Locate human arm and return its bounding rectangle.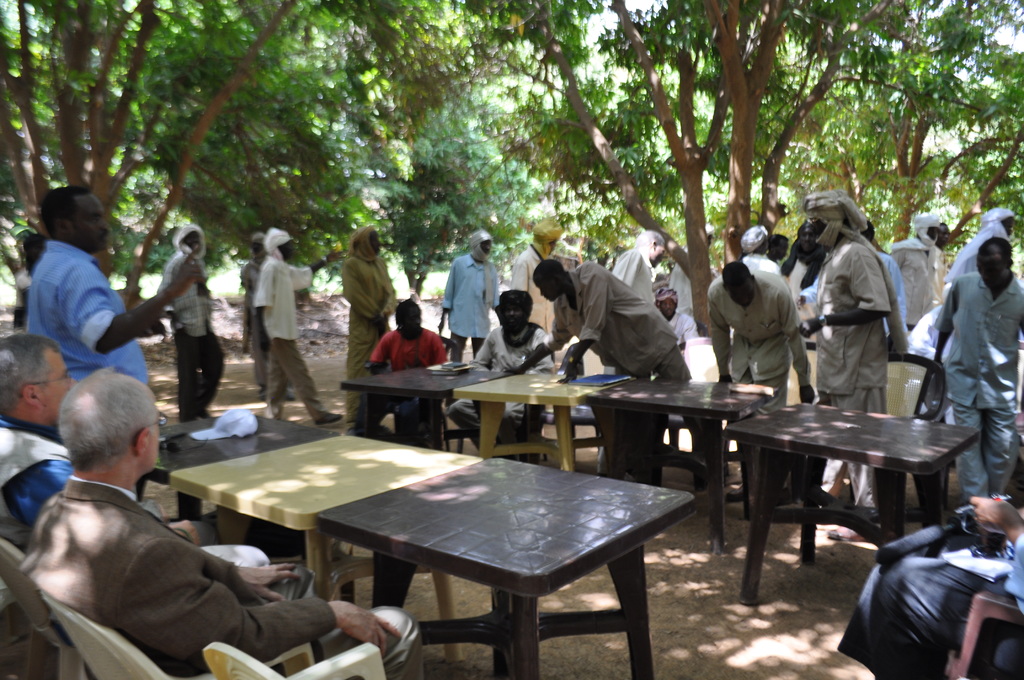
934, 280, 960, 365.
